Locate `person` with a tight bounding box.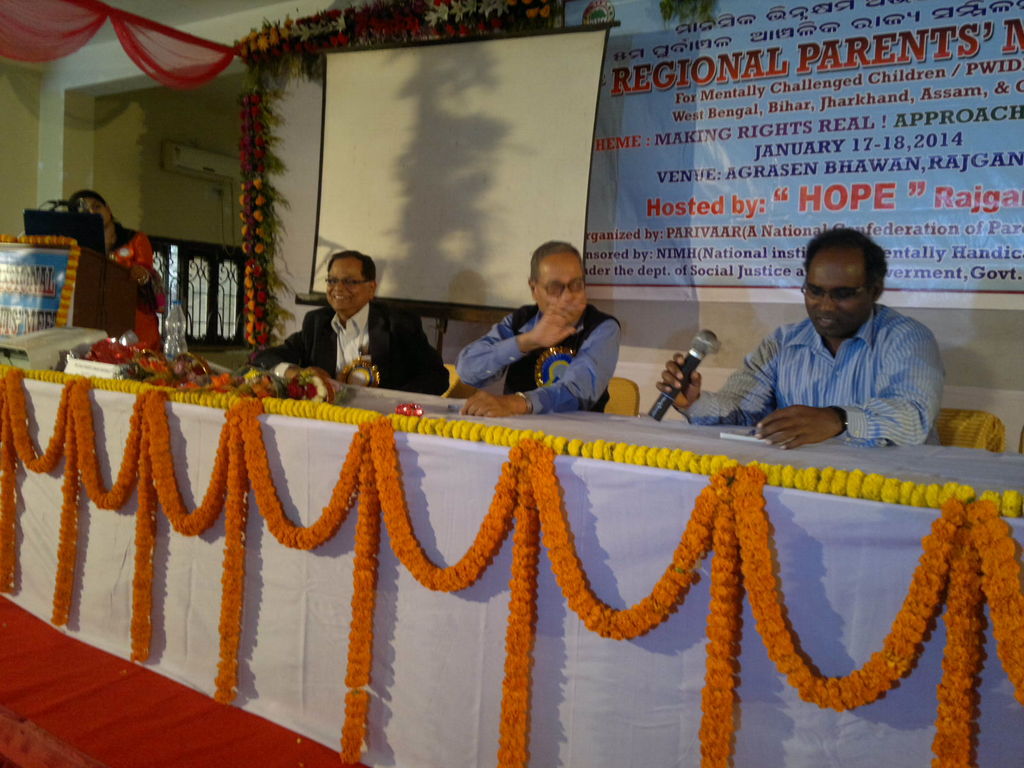
(left=655, top=227, right=950, bottom=442).
